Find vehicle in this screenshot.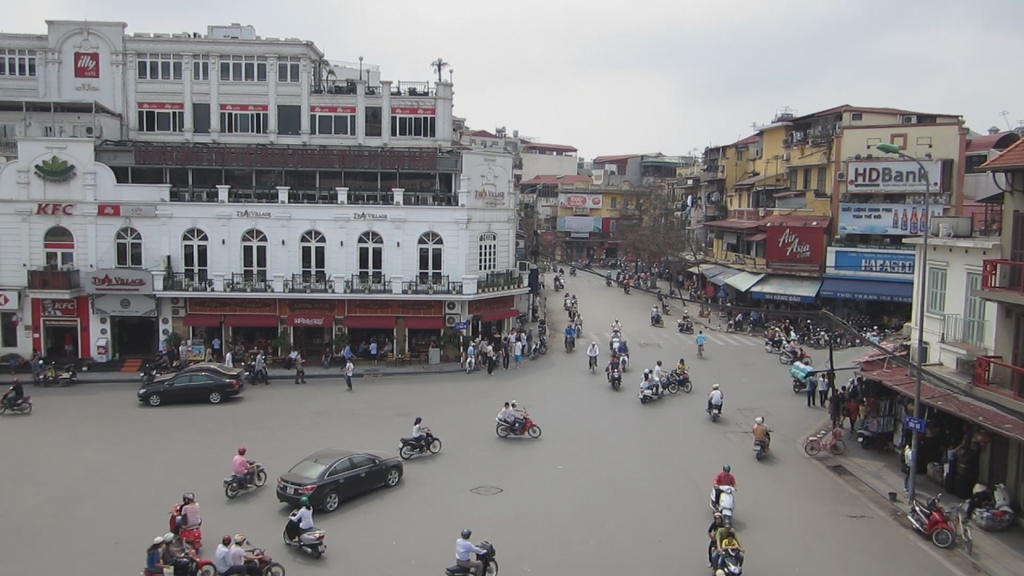
The bounding box for vehicle is x1=805 y1=425 x2=848 y2=458.
